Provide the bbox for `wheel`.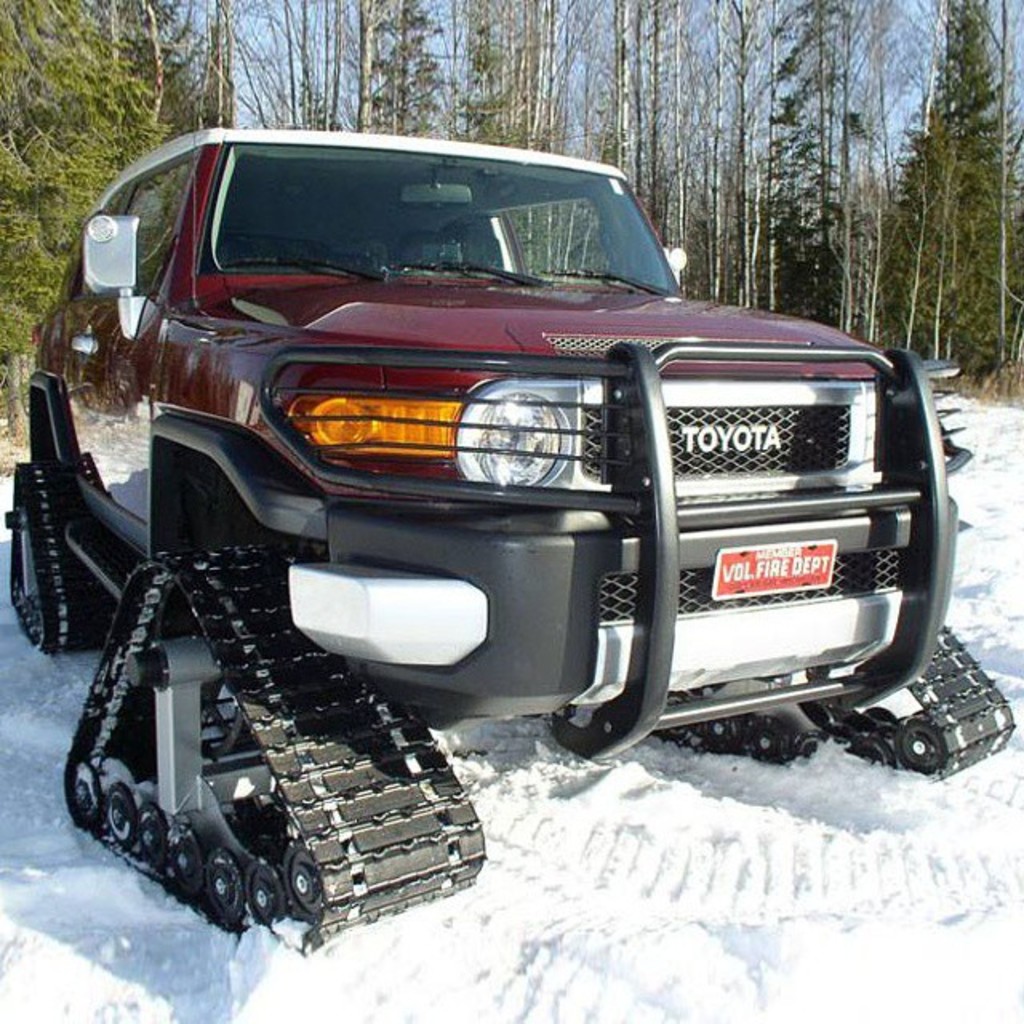
pyautogui.locateOnScreen(283, 846, 322, 917).
